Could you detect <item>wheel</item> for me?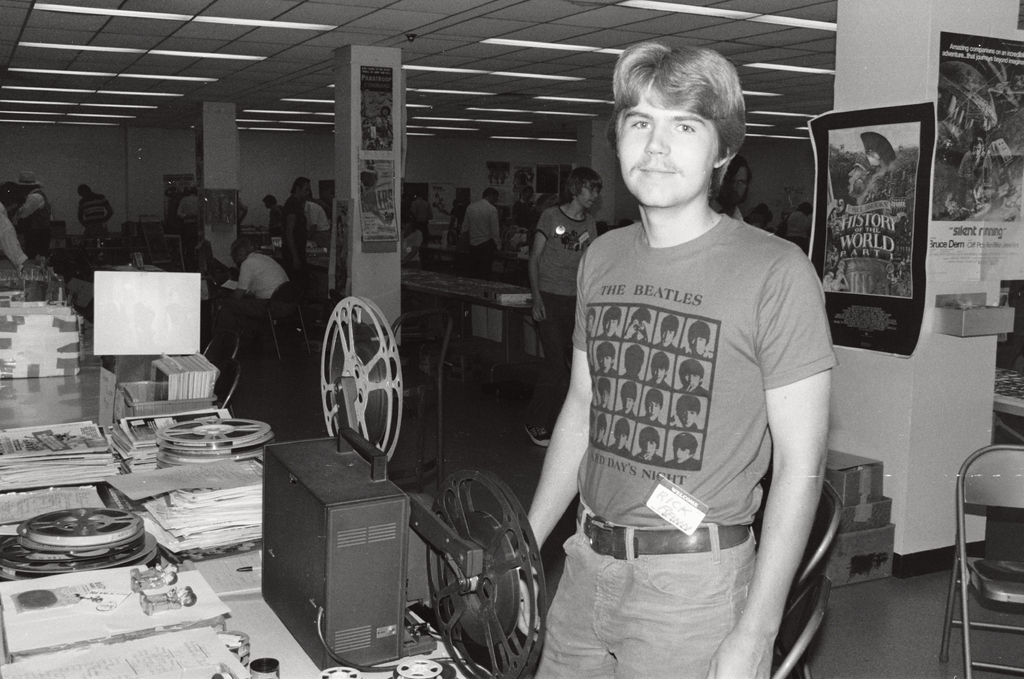
Detection result: x1=16 y1=500 x2=145 y2=557.
